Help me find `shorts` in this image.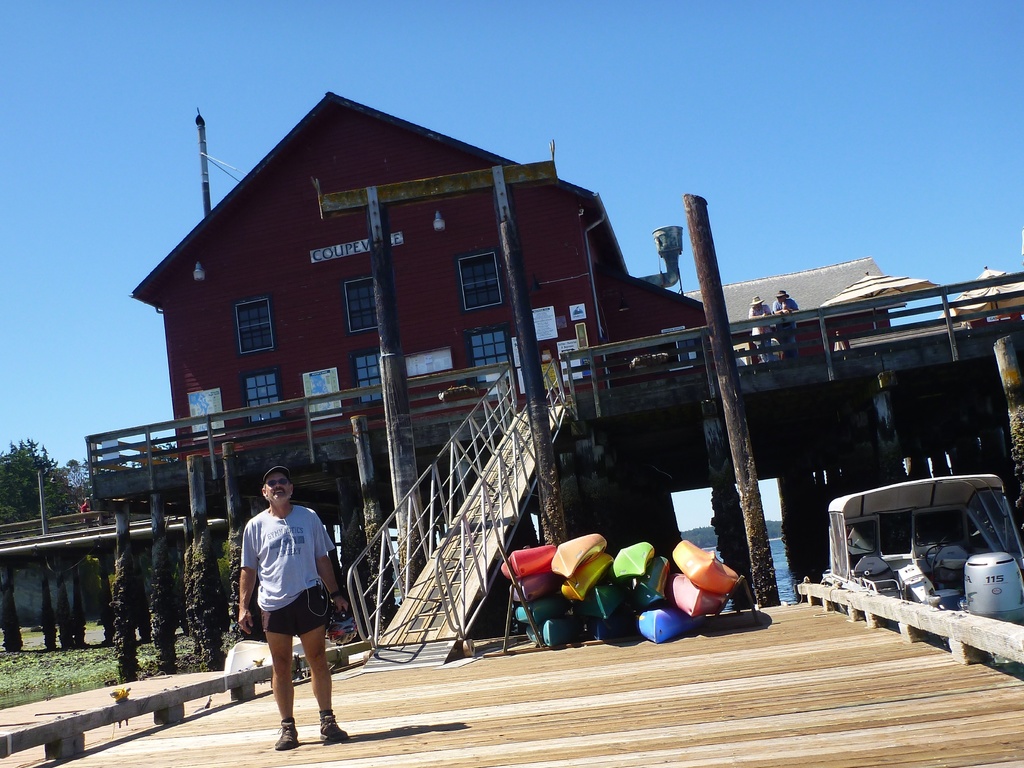
Found it: left=752, top=340, right=772, bottom=361.
